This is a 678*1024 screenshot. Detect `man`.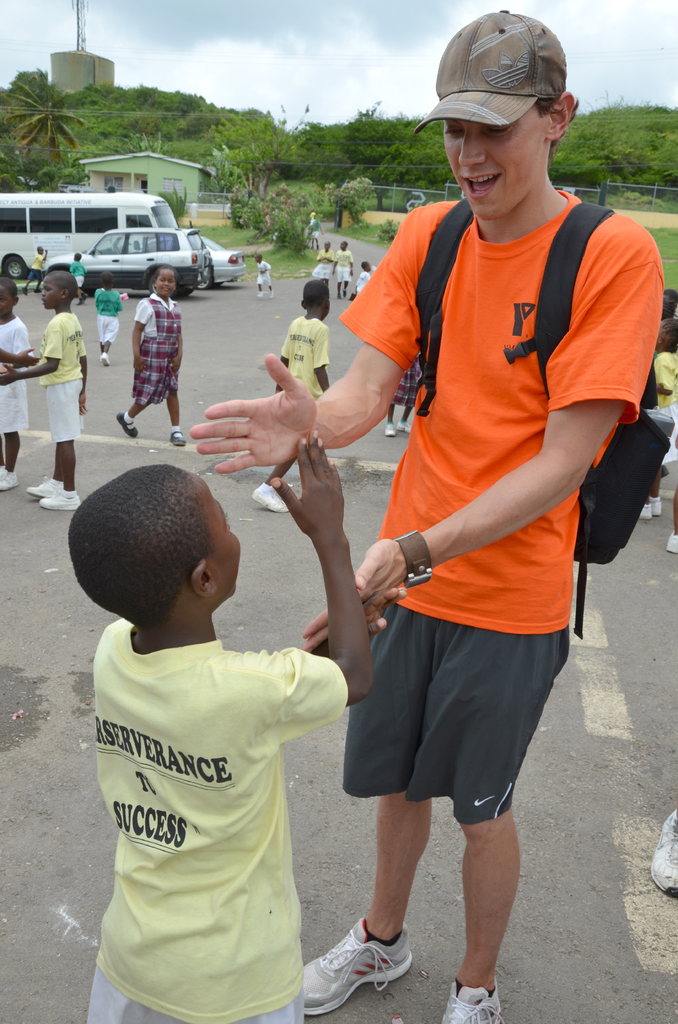
[left=293, top=54, right=632, bottom=968].
